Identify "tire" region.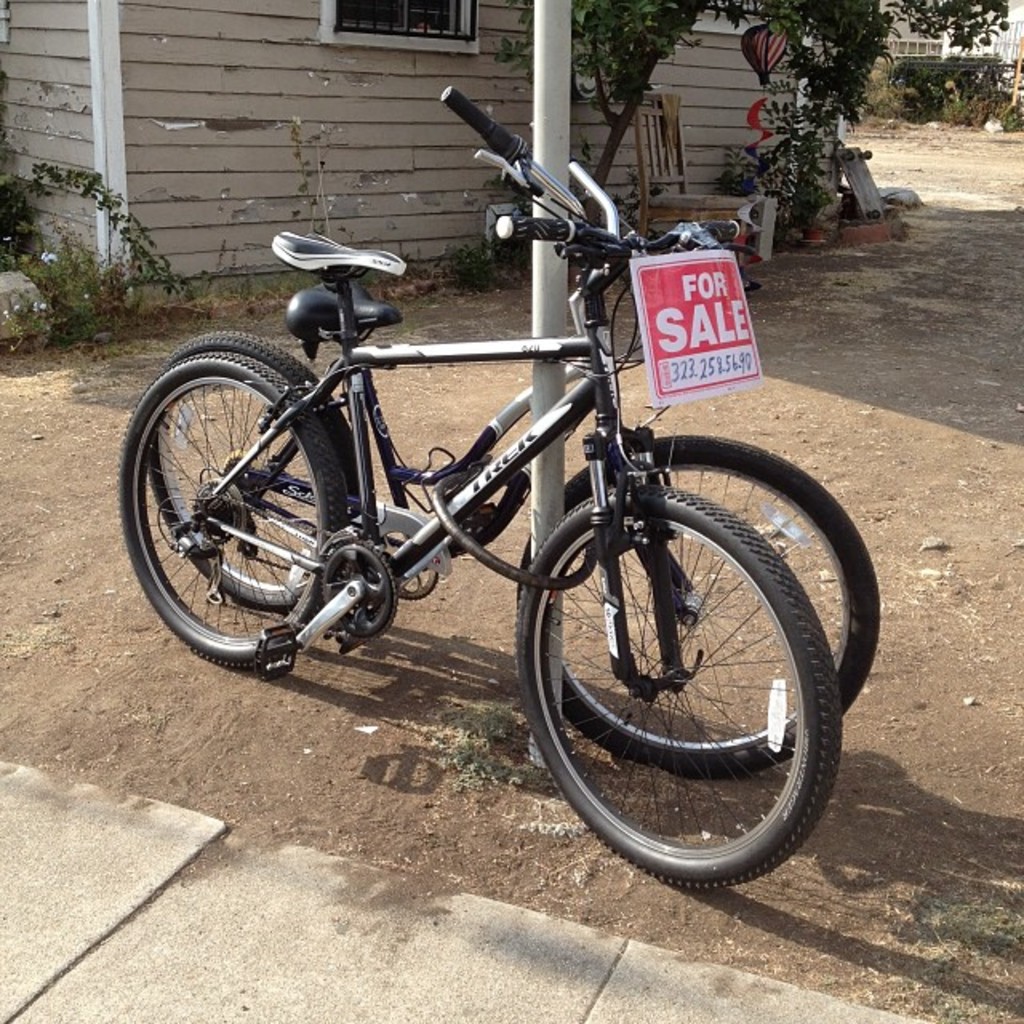
Region: bbox=[138, 328, 363, 614].
